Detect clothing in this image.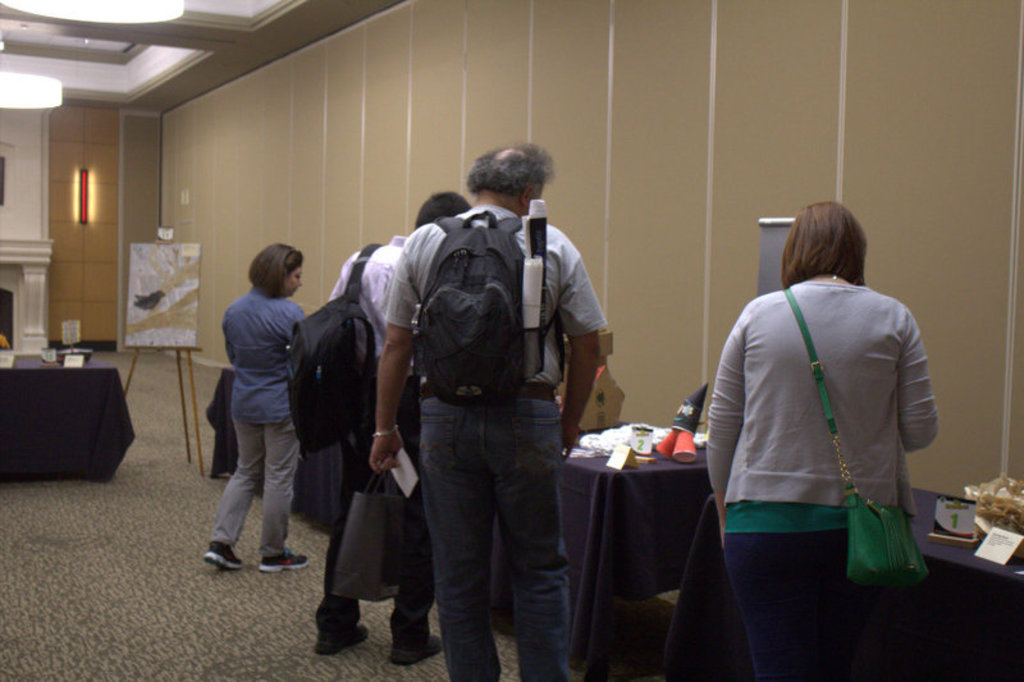
Detection: (315, 229, 442, 654).
